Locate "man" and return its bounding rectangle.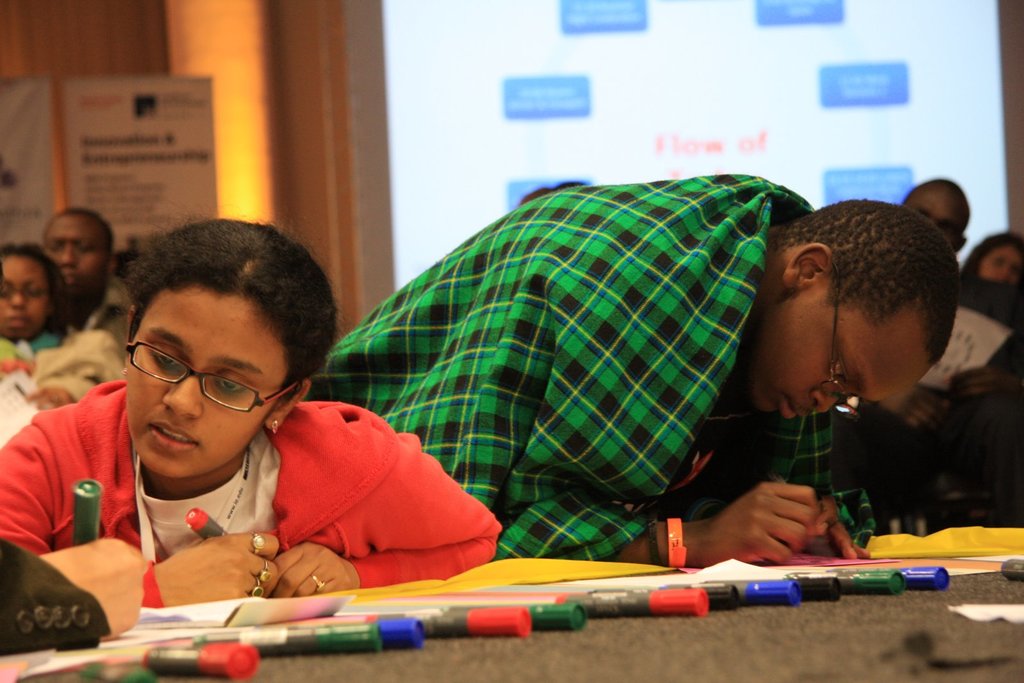
(left=113, top=170, right=950, bottom=604).
